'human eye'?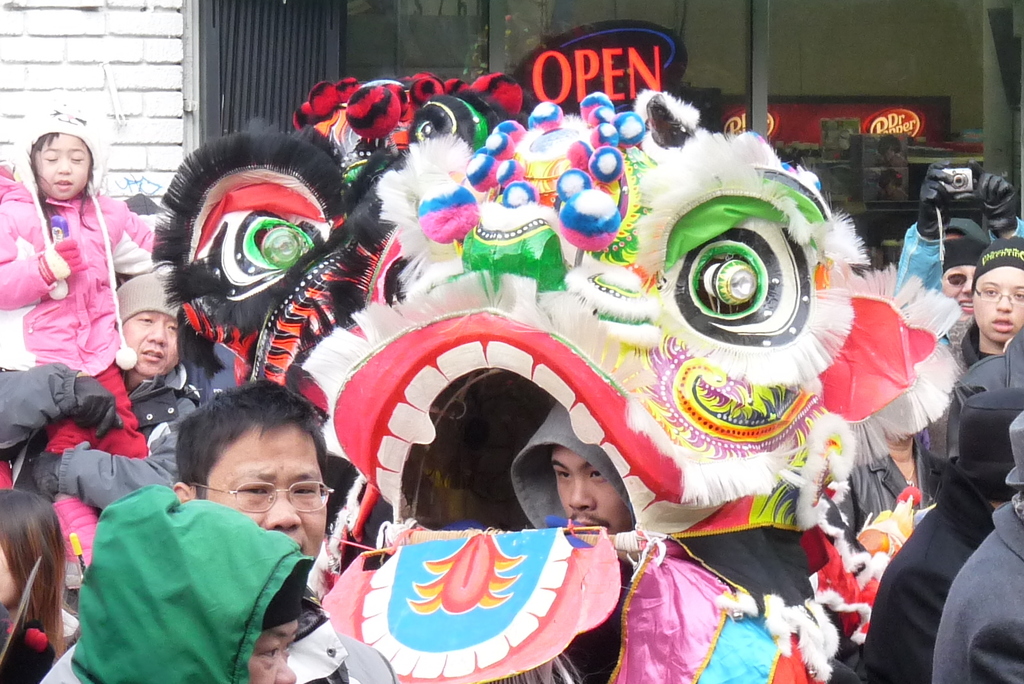
box=[284, 639, 294, 655]
